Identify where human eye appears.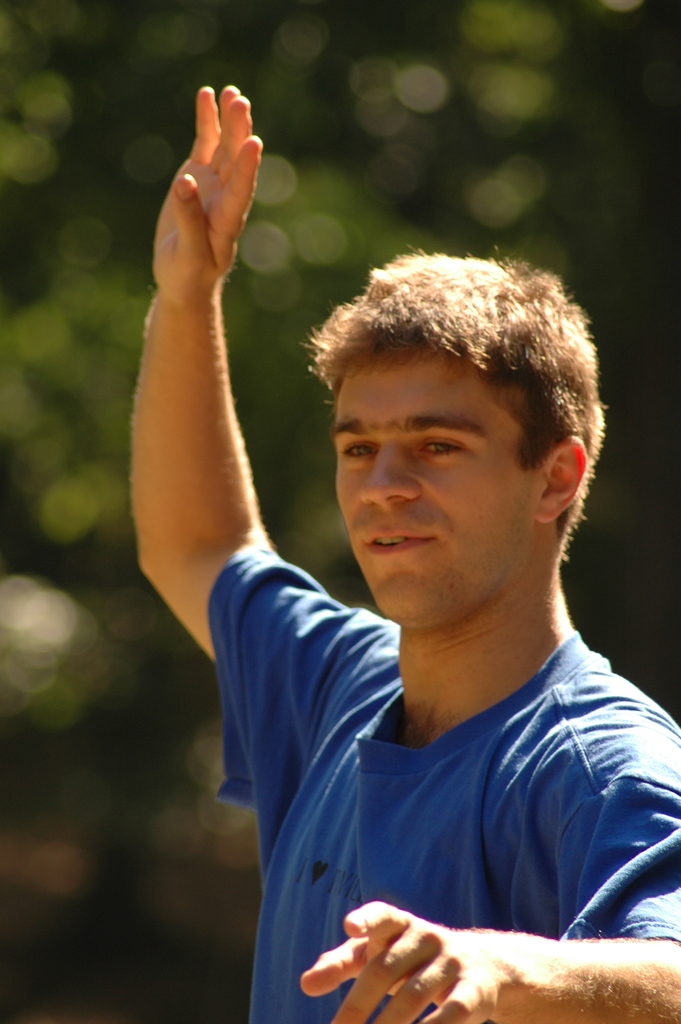
Appears at [left=342, top=435, right=381, bottom=463].
